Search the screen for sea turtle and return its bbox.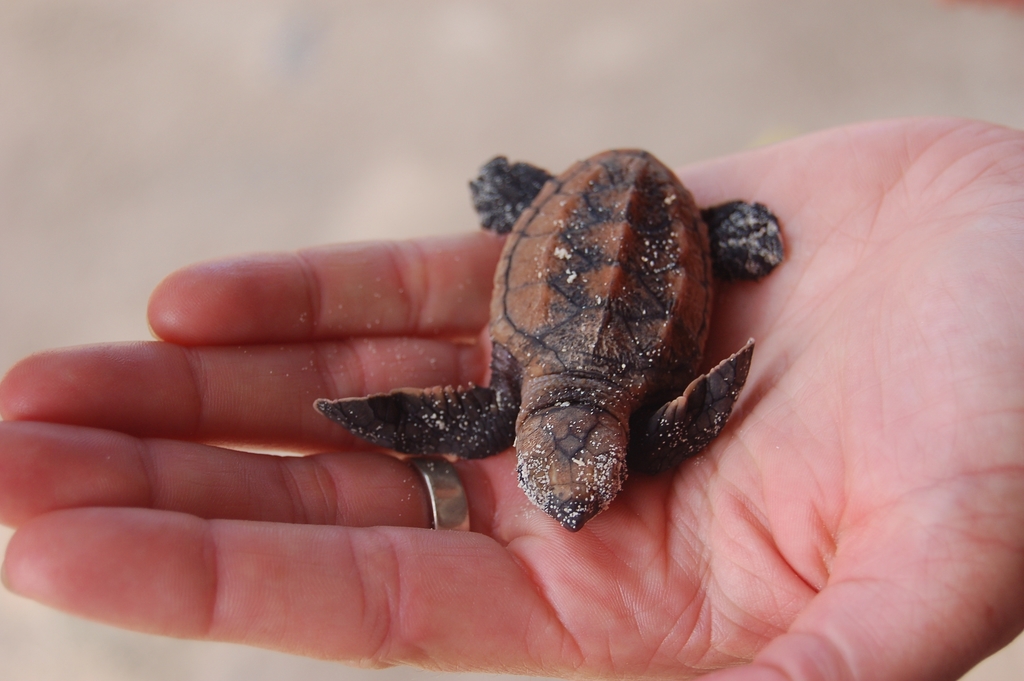
Found: x1=312 y1=144 x2=797 y2=527.
